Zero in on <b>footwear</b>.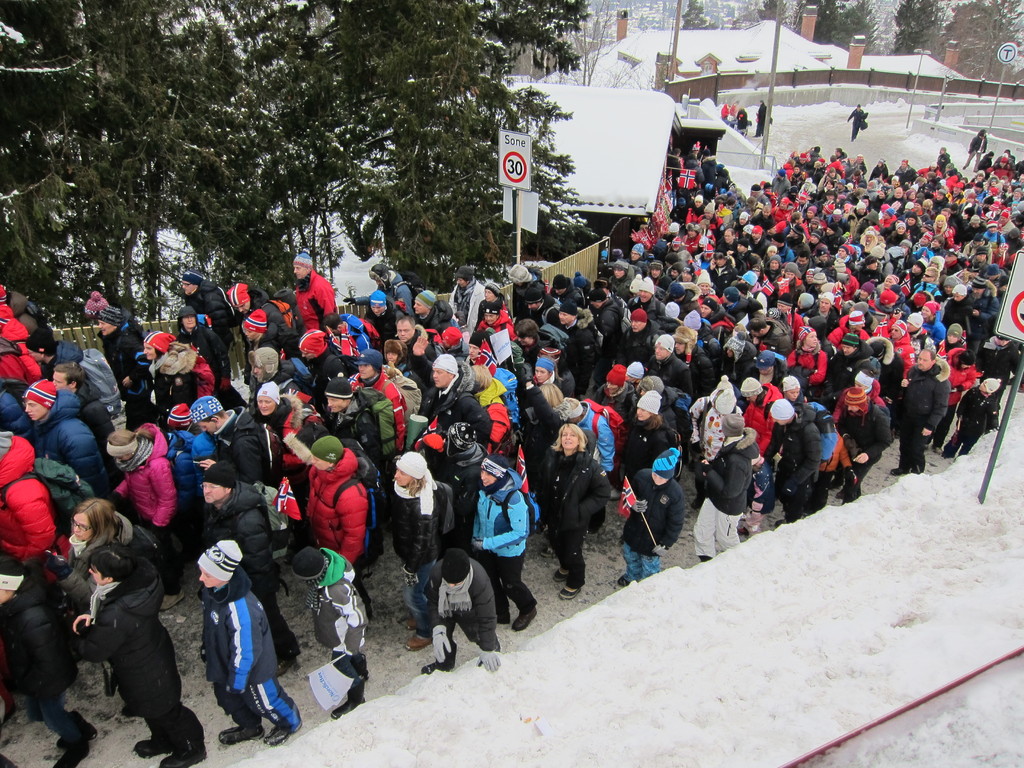
Zeroed in: rect(266, 720, 304, 745).
